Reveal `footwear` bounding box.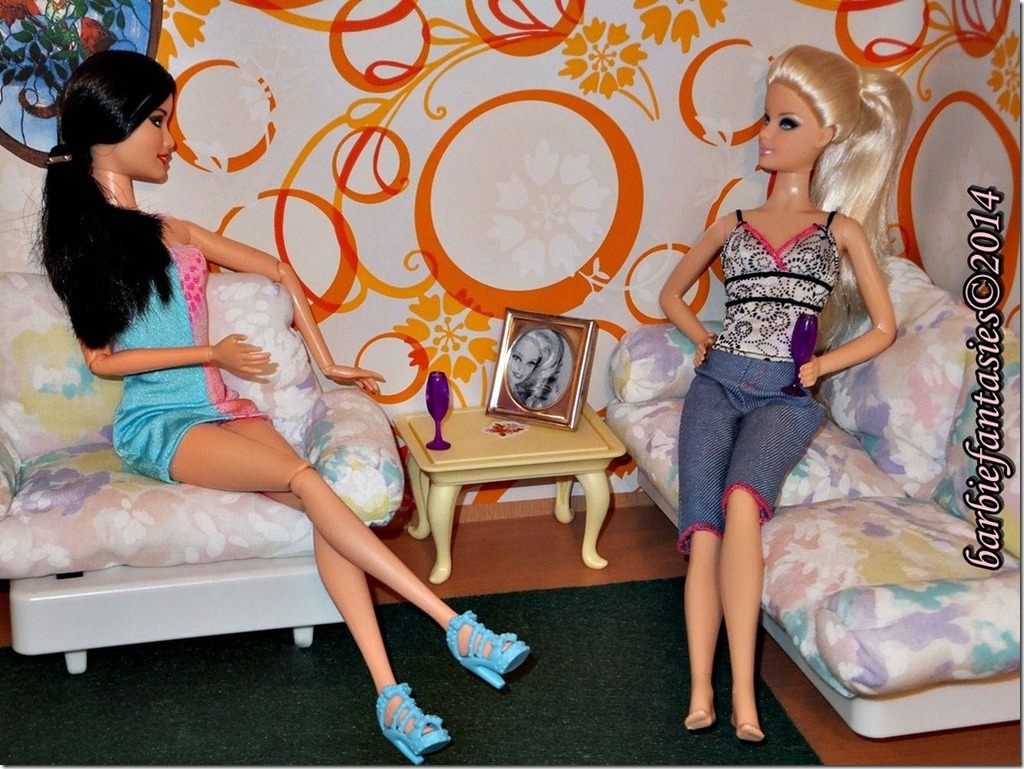
Revealed: left=444, top=623, right=528, bottom=704.
